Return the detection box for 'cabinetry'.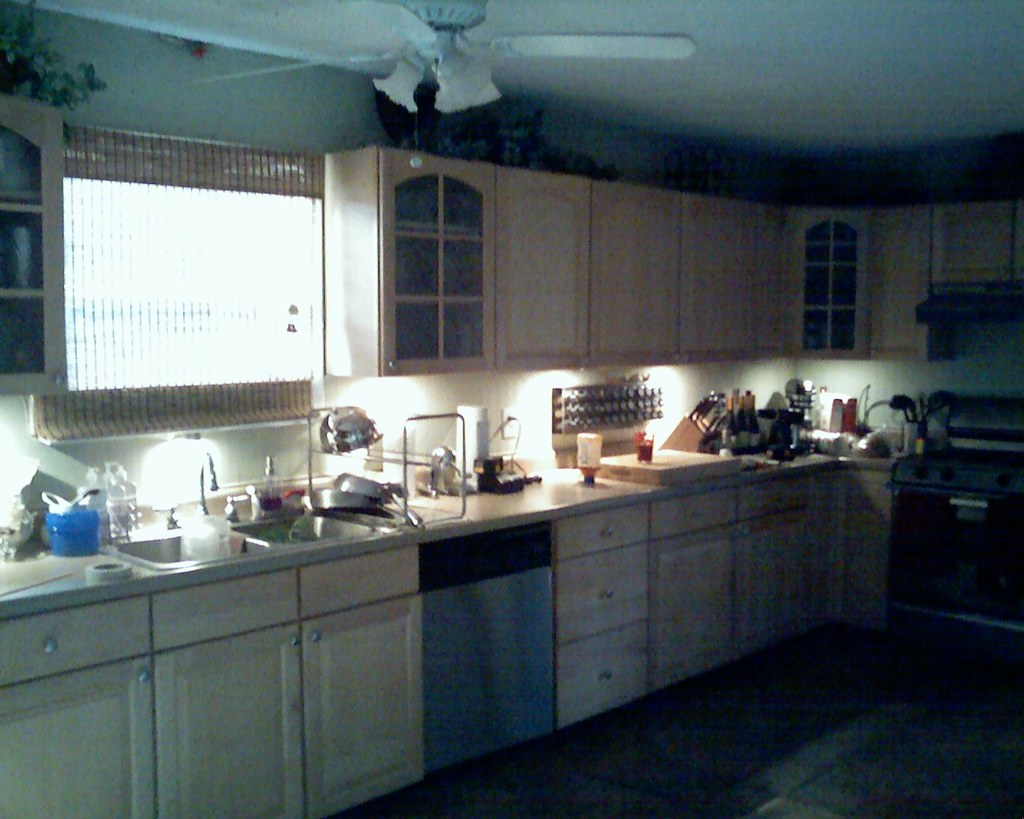
{"left": 388, "top": 149, "right": 497, "bottom": 375}.
